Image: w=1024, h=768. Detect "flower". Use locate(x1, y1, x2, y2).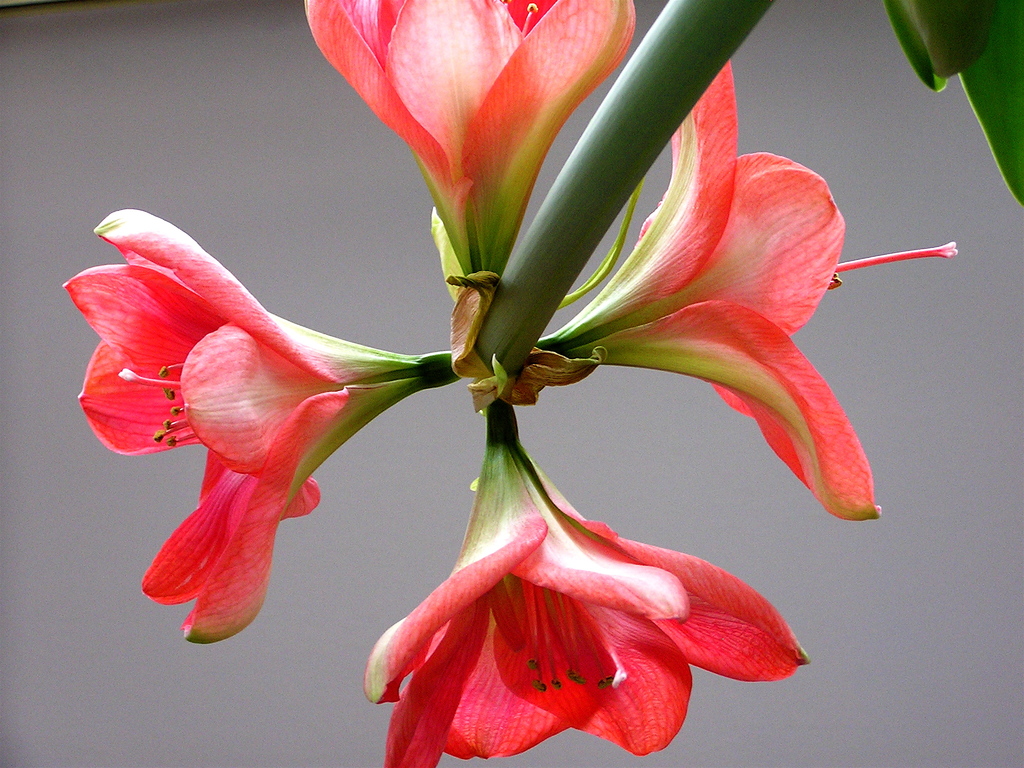
locate(552, 57, 961, 525).
